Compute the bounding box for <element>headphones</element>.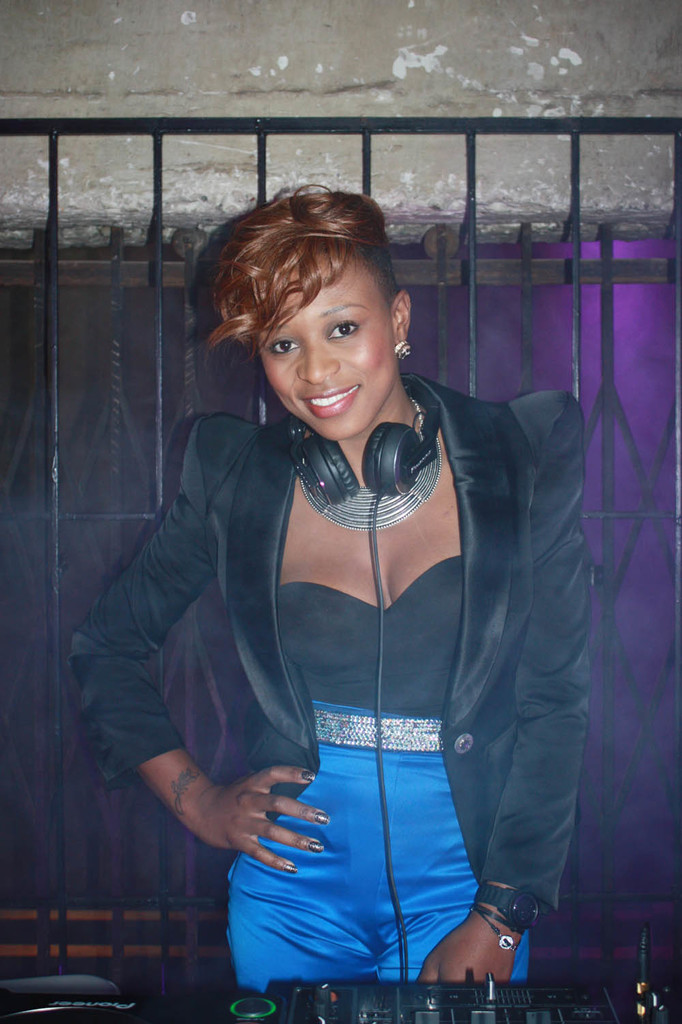
<bbox>281, 373, 452, 490</bbox>.
